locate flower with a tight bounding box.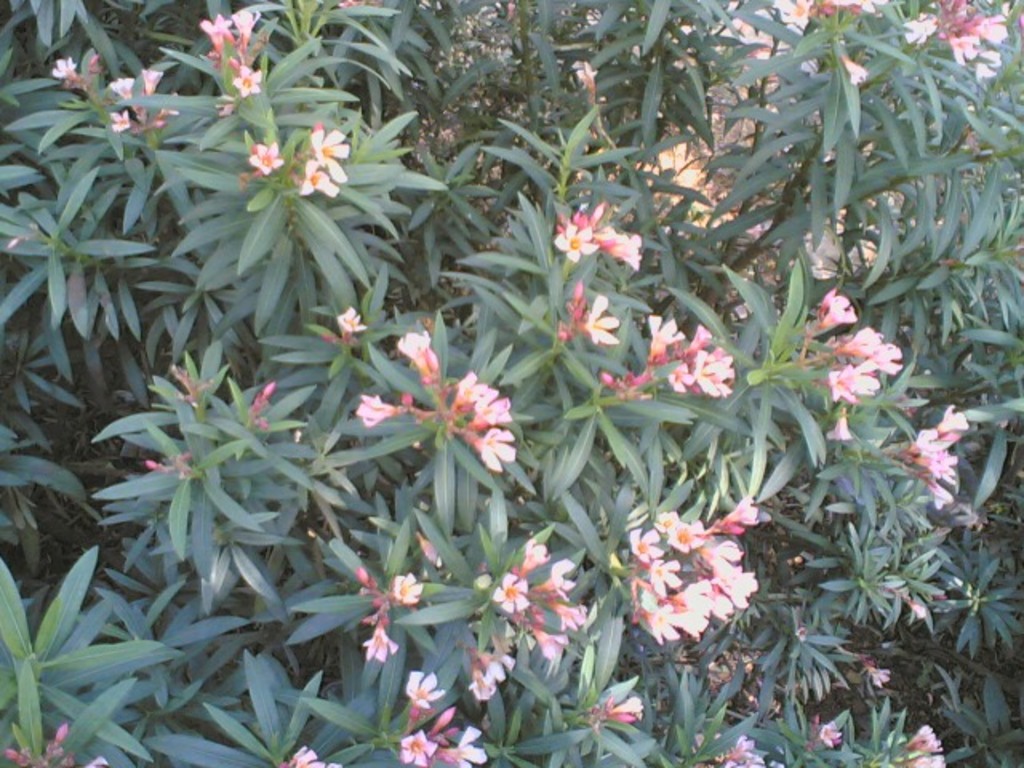
x1=629 y1=528 x2=664 y2=558.
